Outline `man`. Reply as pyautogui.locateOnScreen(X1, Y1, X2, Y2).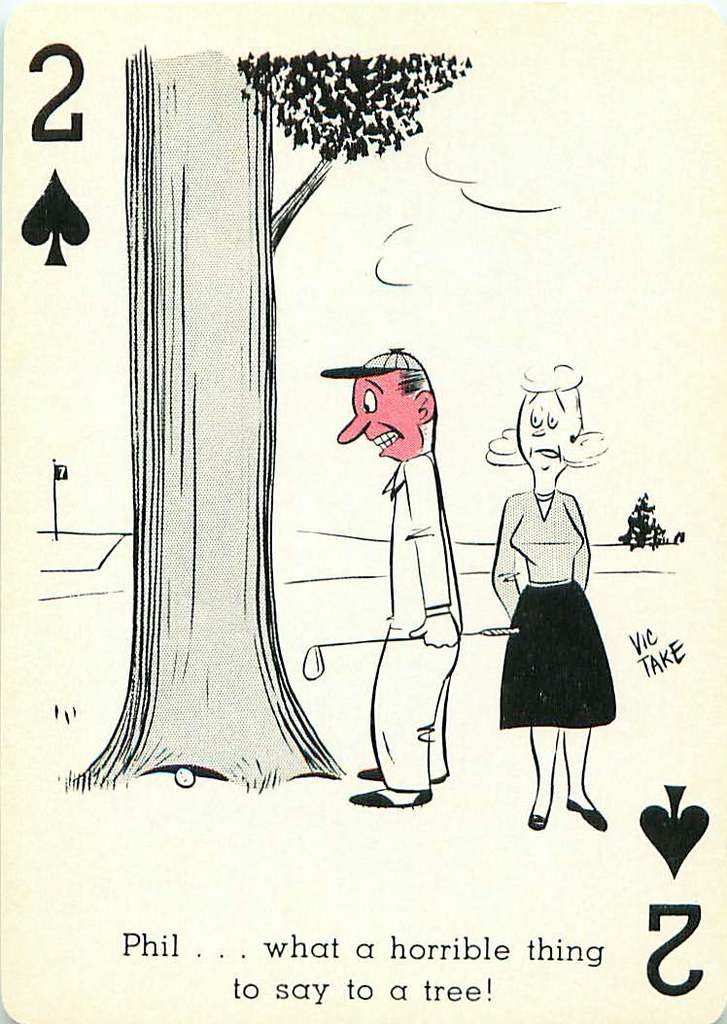
pyautogui.locateOnScreen(329, 356, 501, 813).
